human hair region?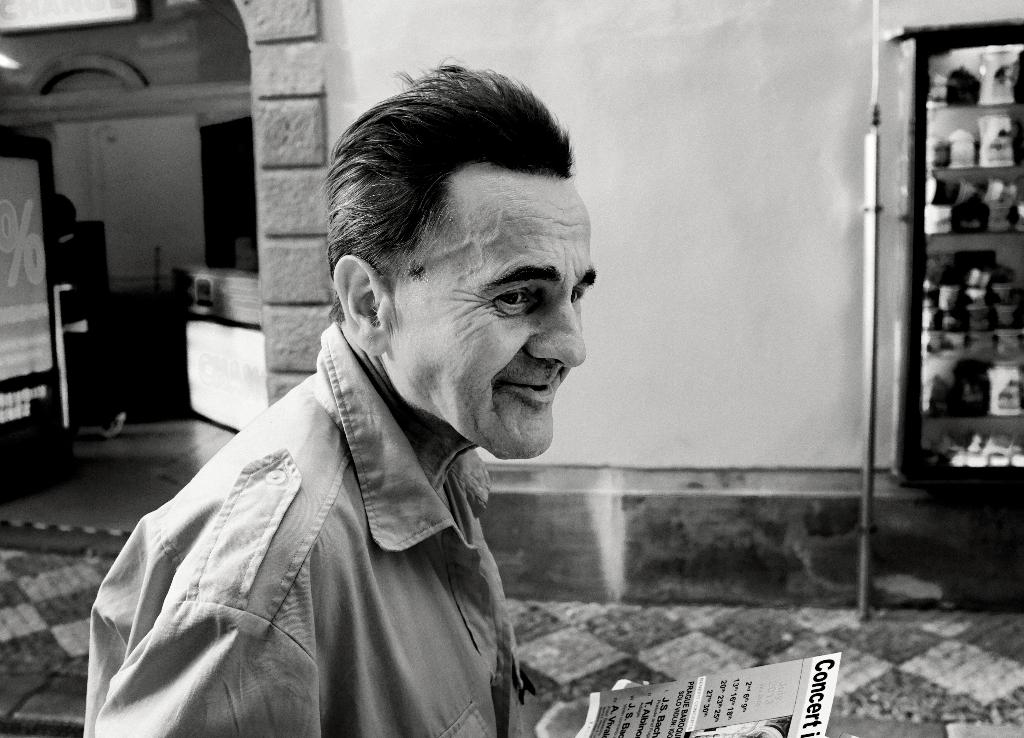
region(326, 64, 596, 349)
